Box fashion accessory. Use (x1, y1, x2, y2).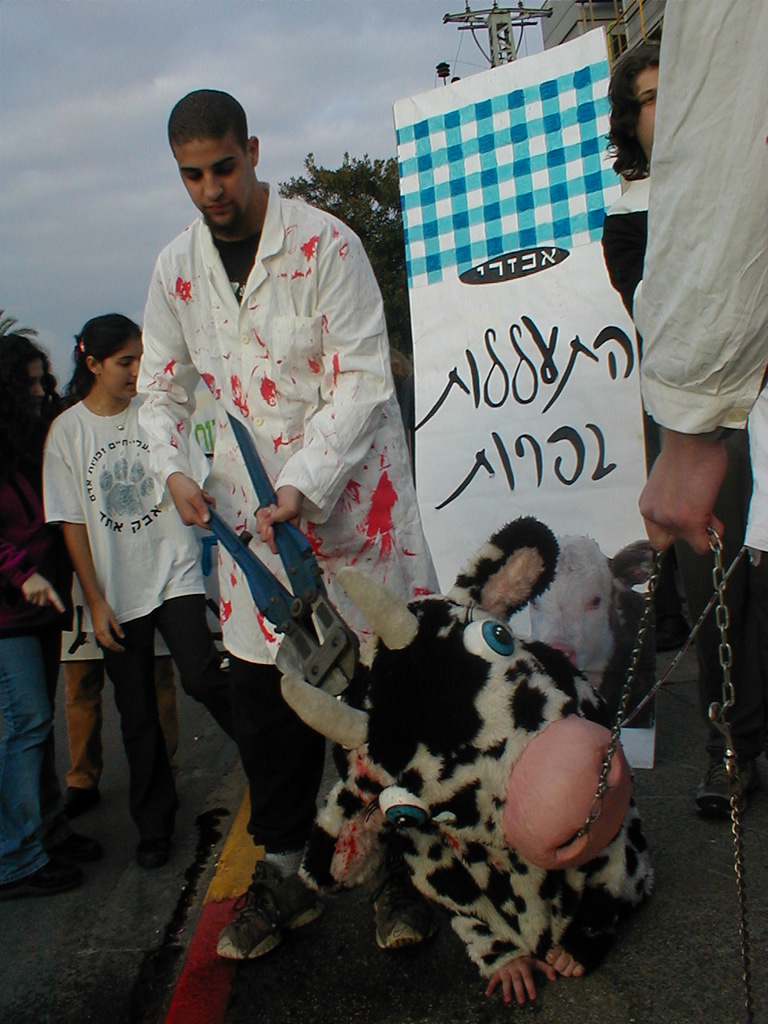
(87, 390, 130, 432).
